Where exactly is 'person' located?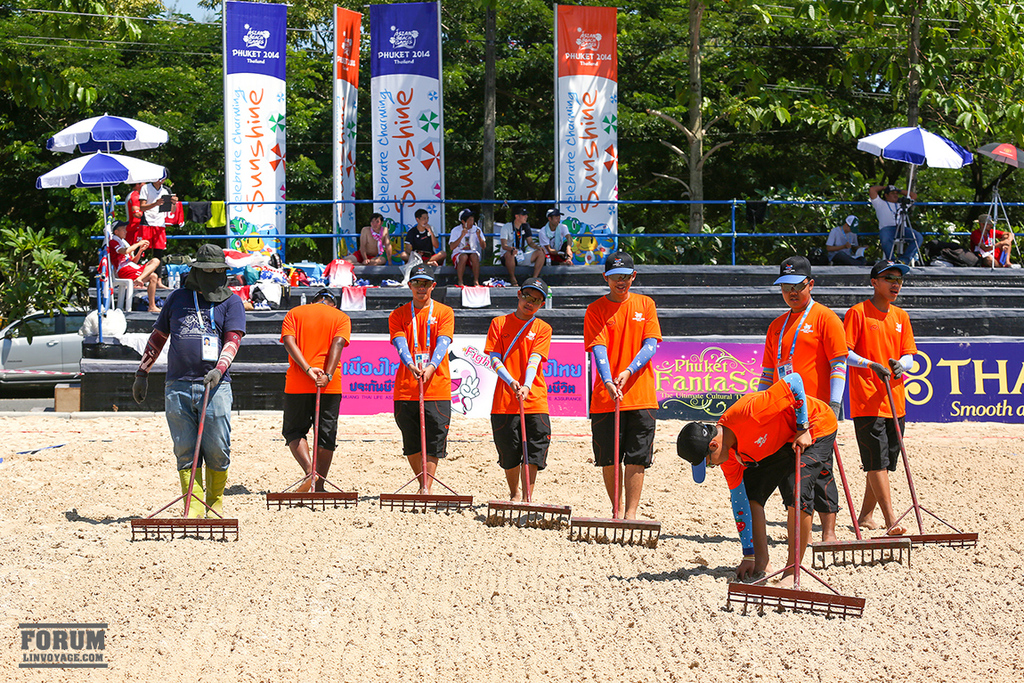
Its bounding box is box(482, 272, 563, 517).
